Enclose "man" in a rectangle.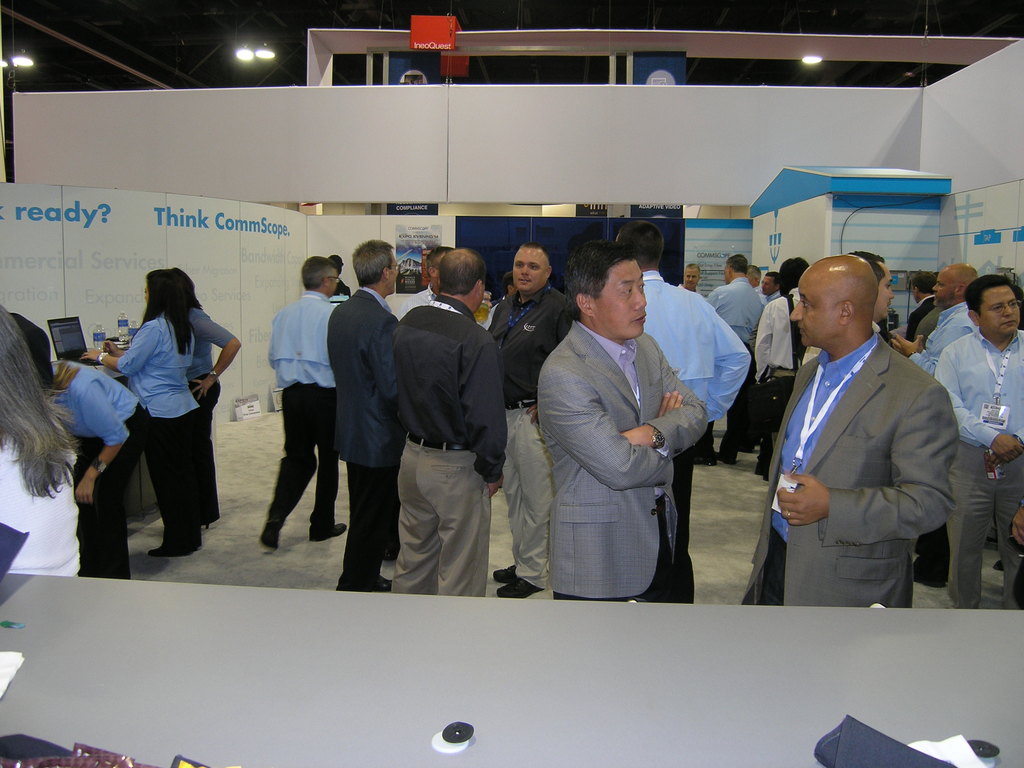
detection(385, 244, 486, 351).
